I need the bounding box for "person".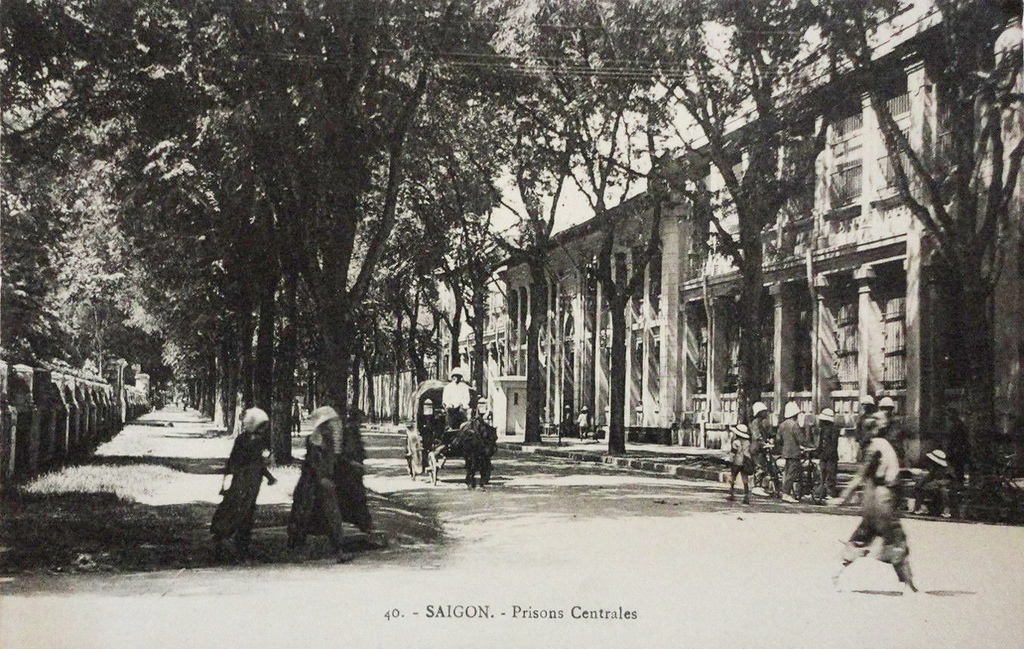
Here it is: select_region(838, 411, 922, 600).
